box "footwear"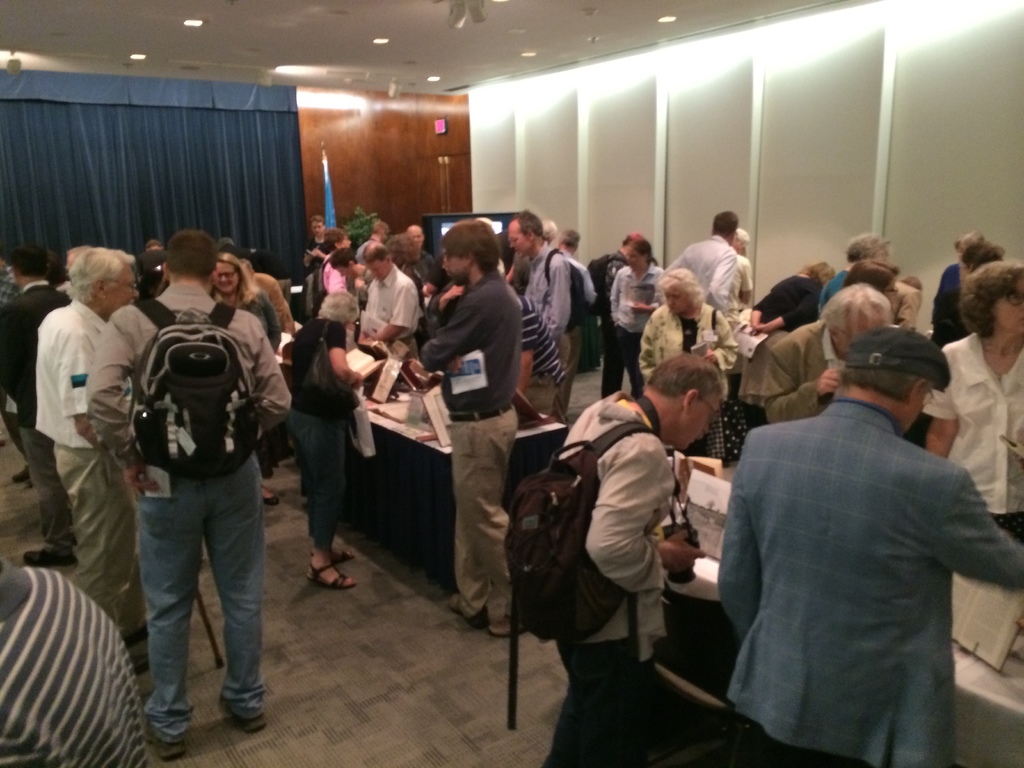
crop(221, 685, 268, 726)
